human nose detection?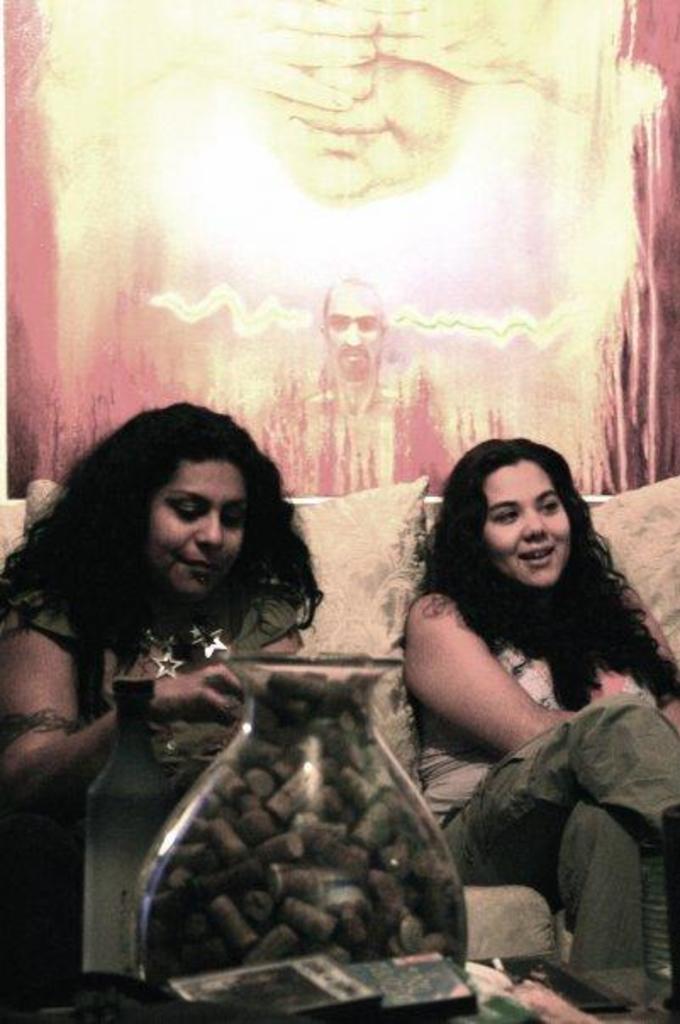
region(521, 507, 553, 541)
